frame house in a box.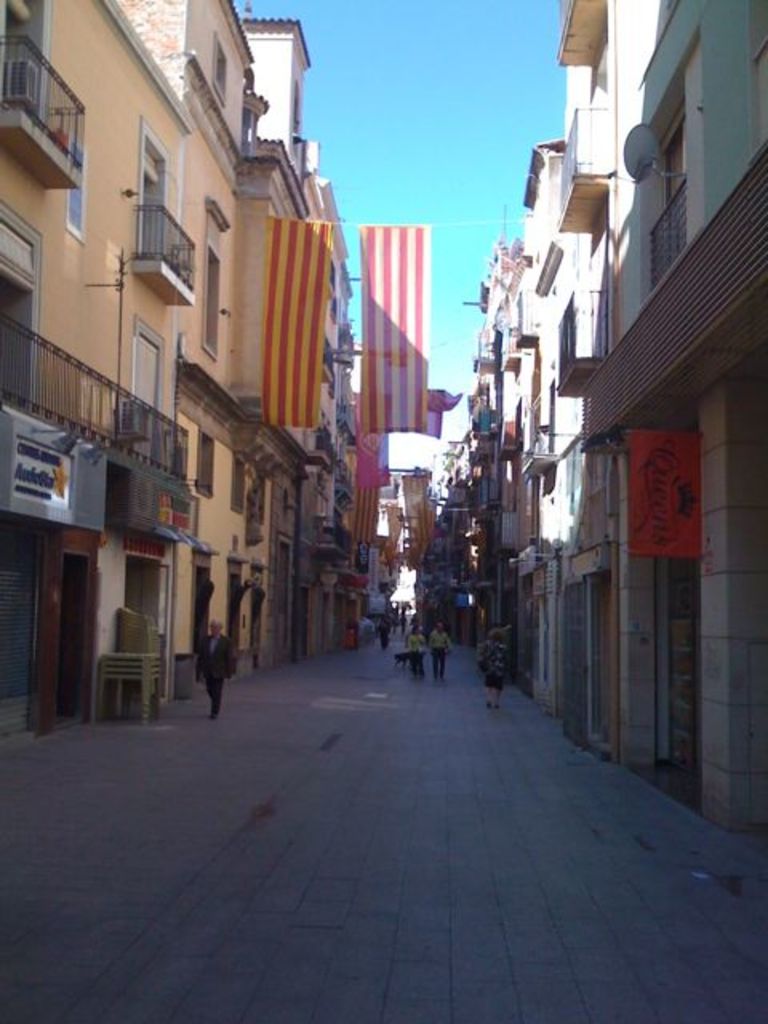
crop(517, 10, 632, 754).
